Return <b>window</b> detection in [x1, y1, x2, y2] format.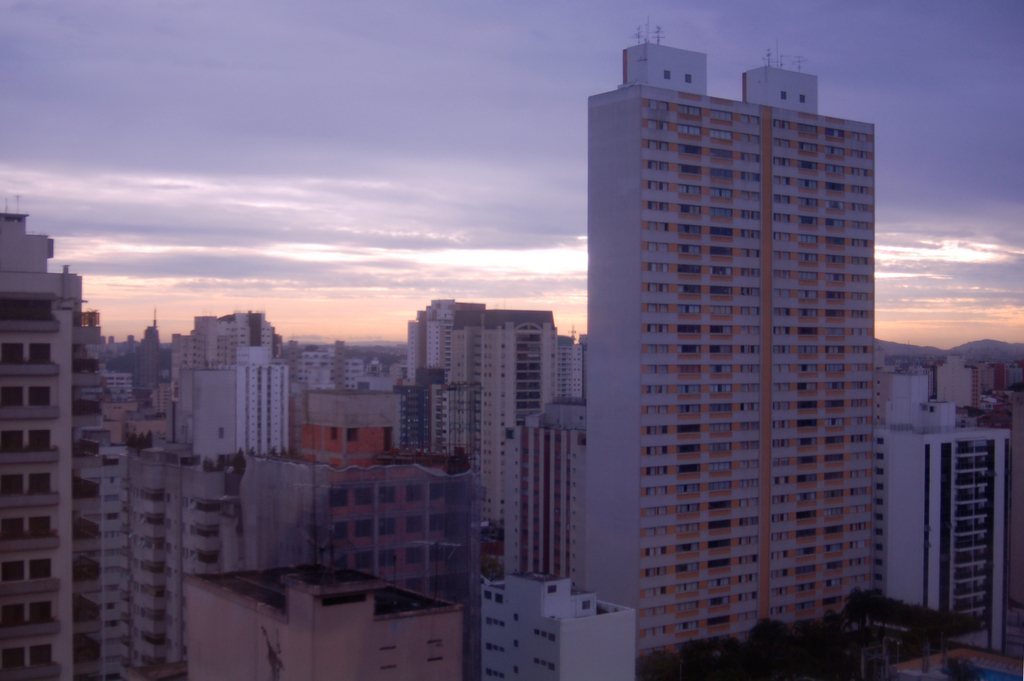
[852, 276, 868, 283].
